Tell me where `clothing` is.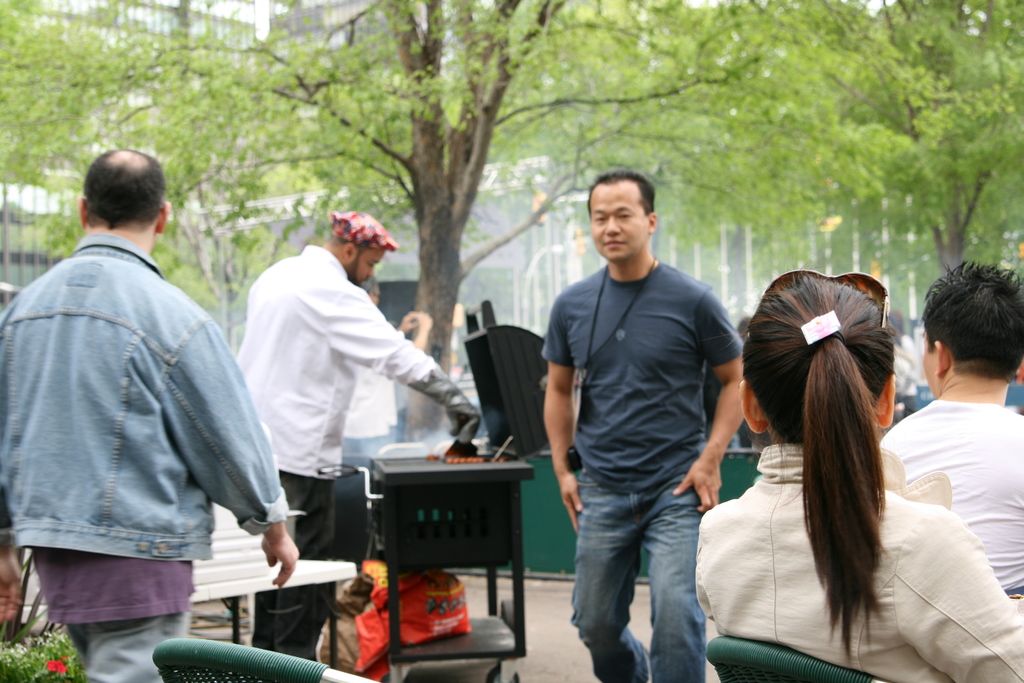
`clothing` is at bbox=[694, 443, 1023, 682].
